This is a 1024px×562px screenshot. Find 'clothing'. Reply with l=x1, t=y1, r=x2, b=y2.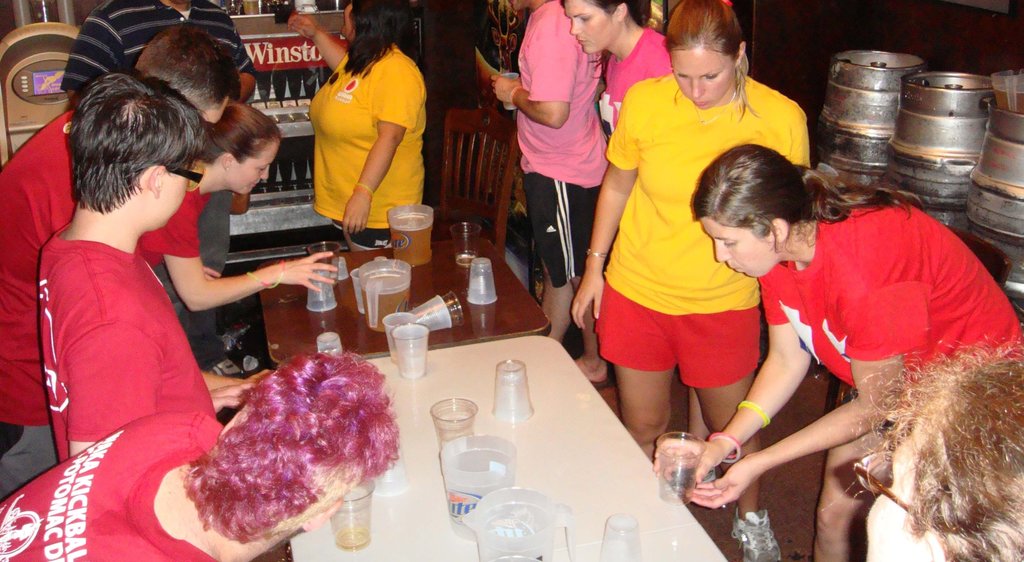
l=308, t=35, r=429, b=241.
